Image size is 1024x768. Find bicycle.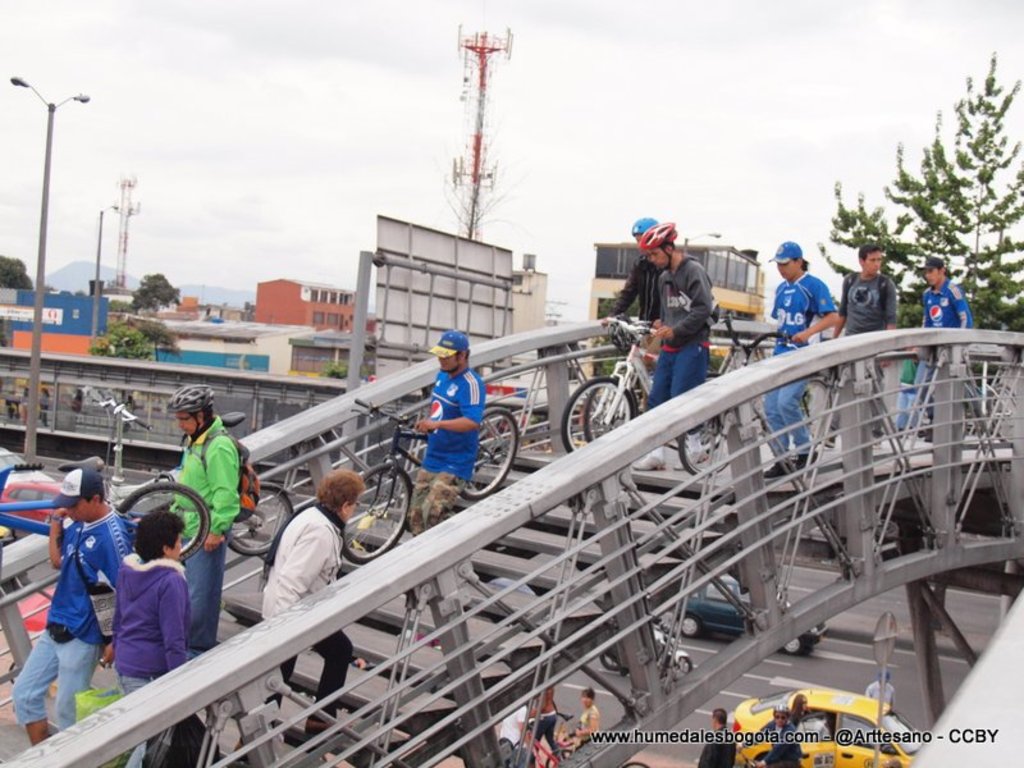
[left=557, top=314, right=742, bottom=466].
